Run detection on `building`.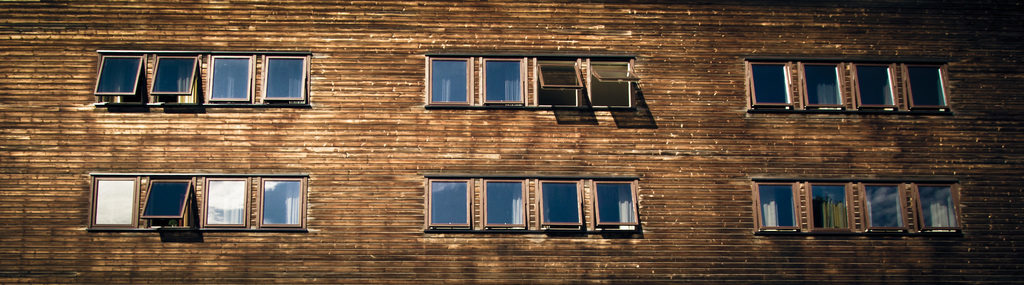
Result: <box>0,0,1023,284</box>.
